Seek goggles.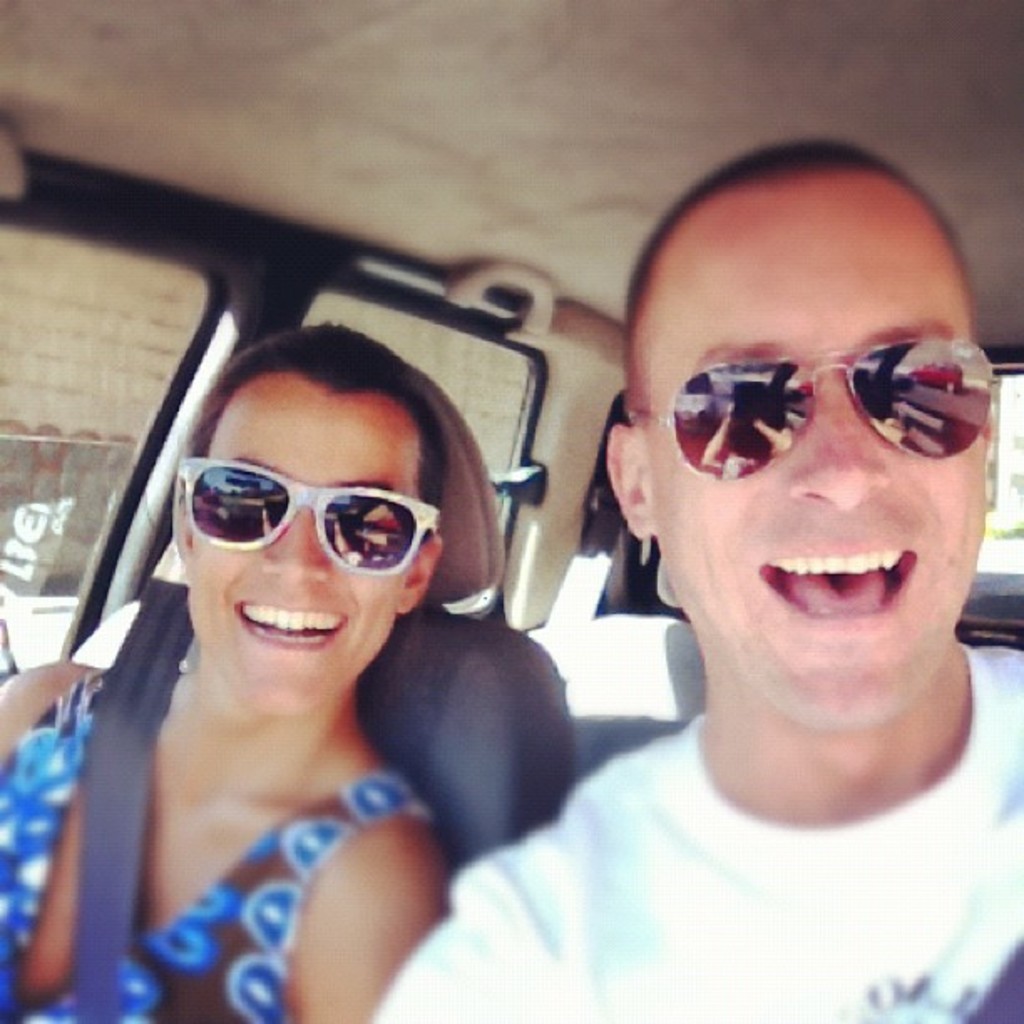
(x1=636, y1=326, x2=982, y2=475).
